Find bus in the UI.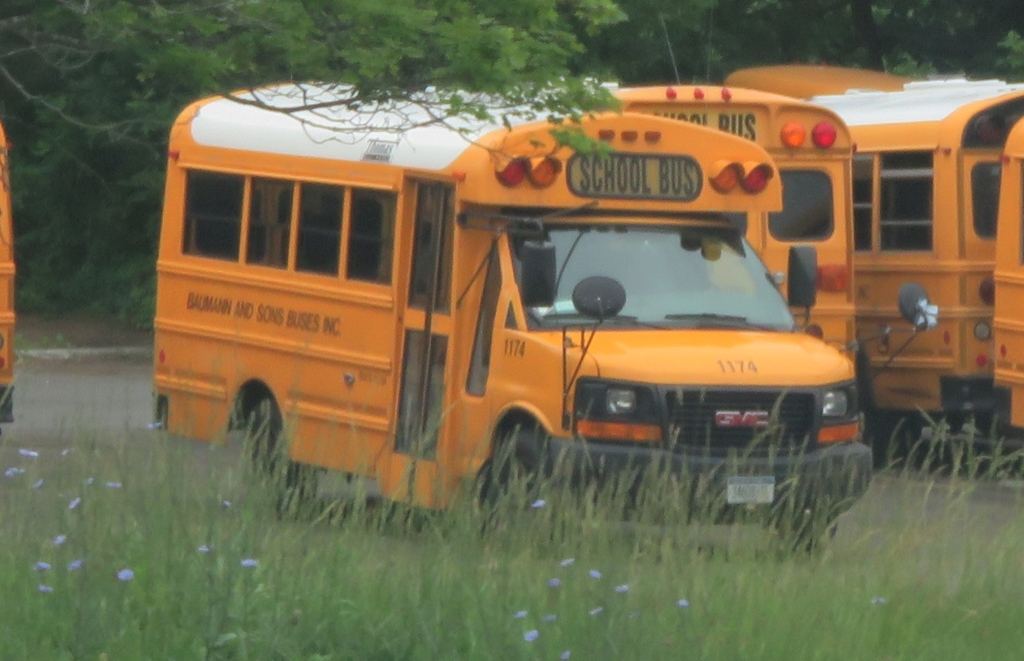
UI element at rect(996, 110, 1023, 424).
